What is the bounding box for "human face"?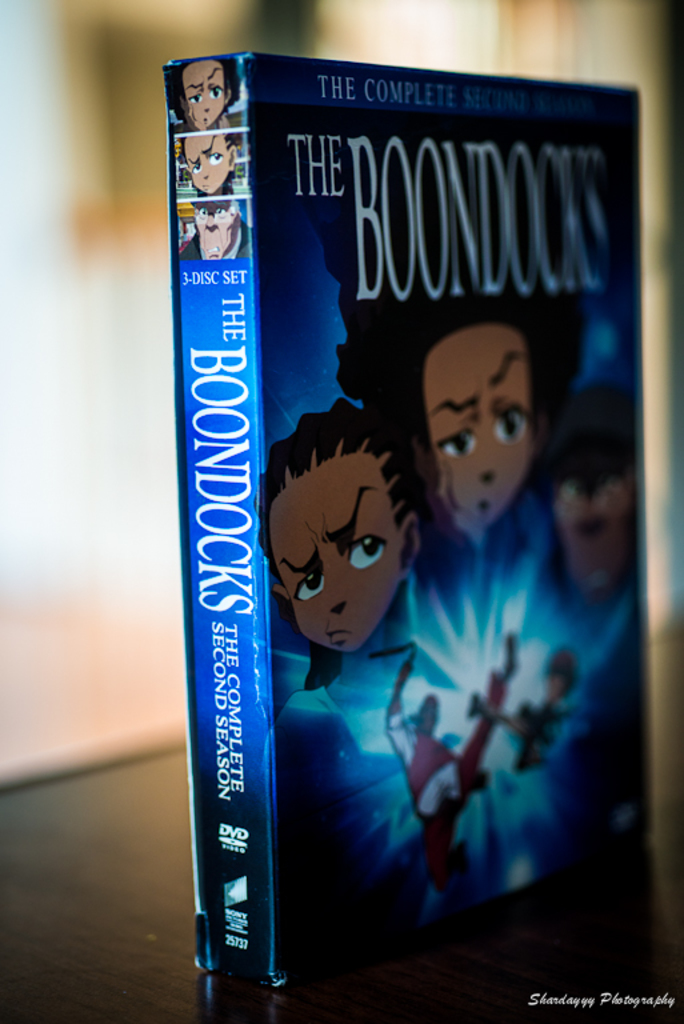
locate(183, 136, 229, 192).
